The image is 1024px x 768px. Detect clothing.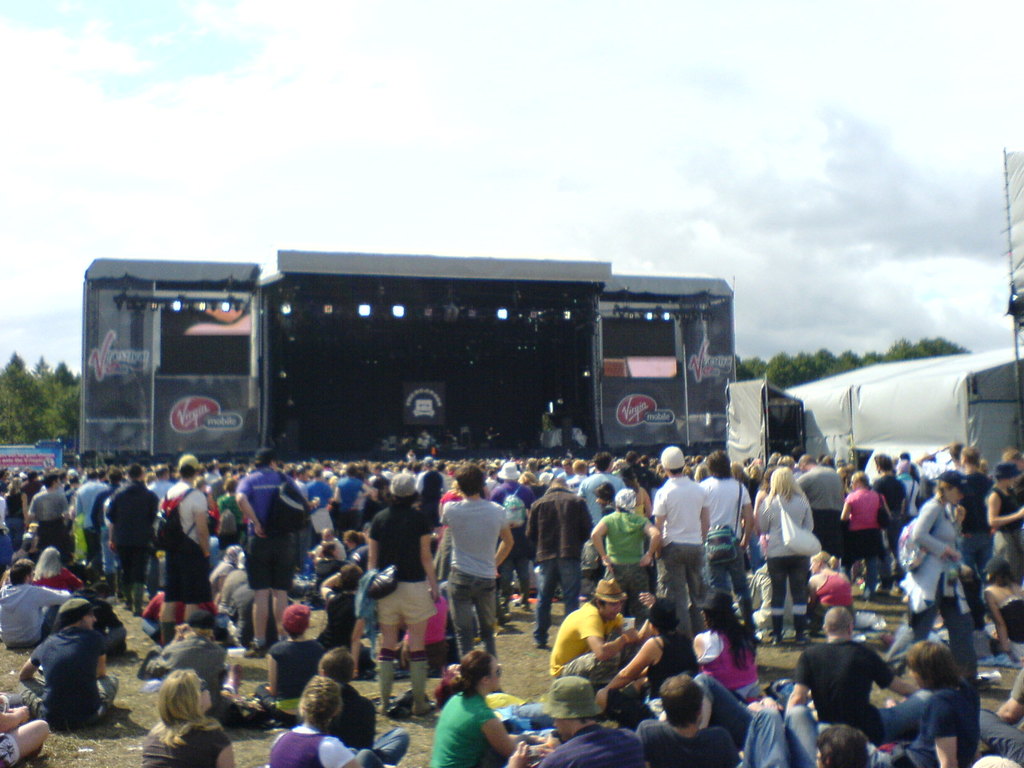
Detection: (369, 502, 434, 625).
